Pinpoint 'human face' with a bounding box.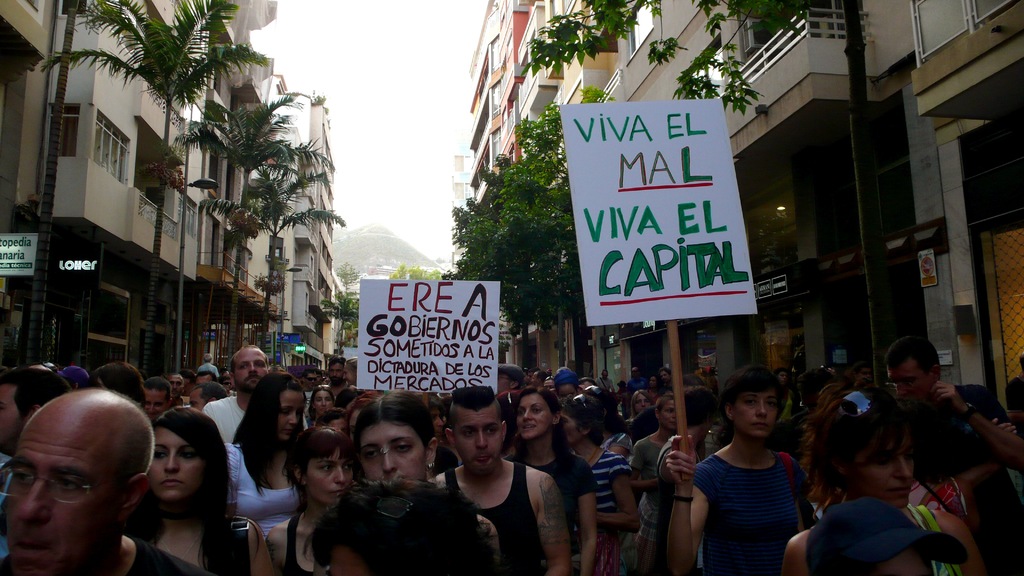
(left=731, top=390, right=781, bottom=435).
